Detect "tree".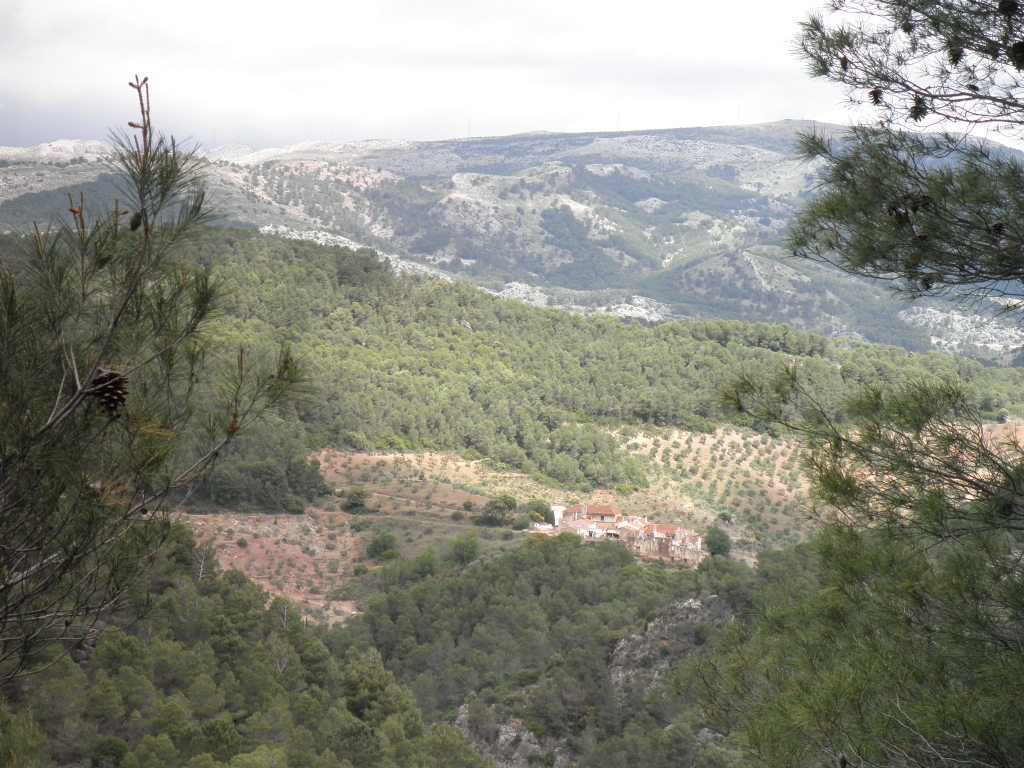
Detected at 673/357/1023/766.
